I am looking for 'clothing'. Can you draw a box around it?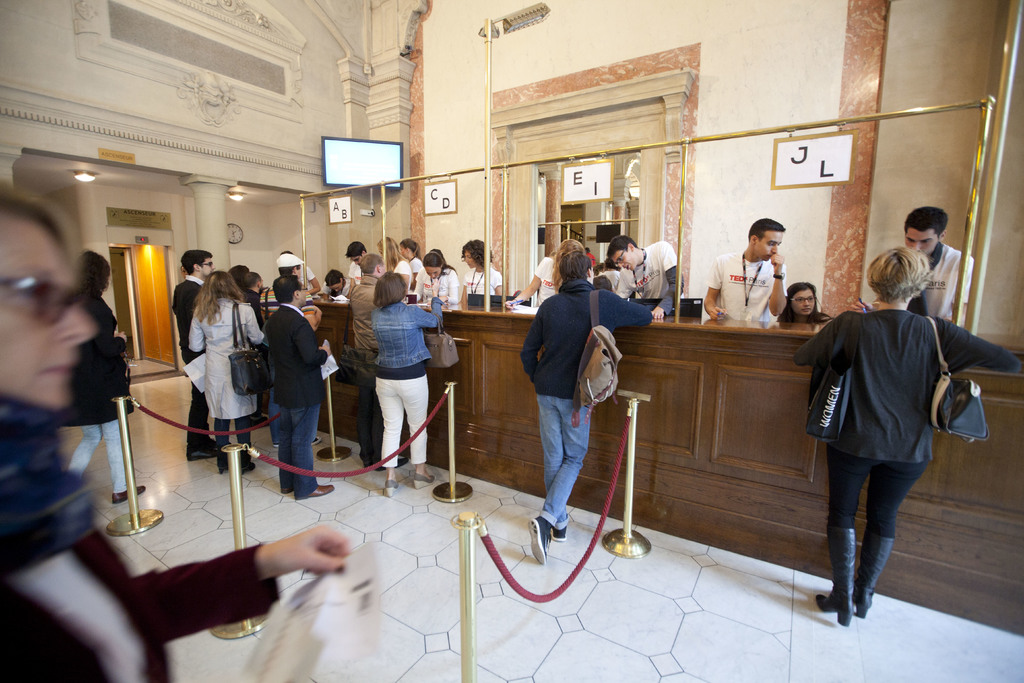
Sure, the bounding box is crop(266, 298, 328, 500).
